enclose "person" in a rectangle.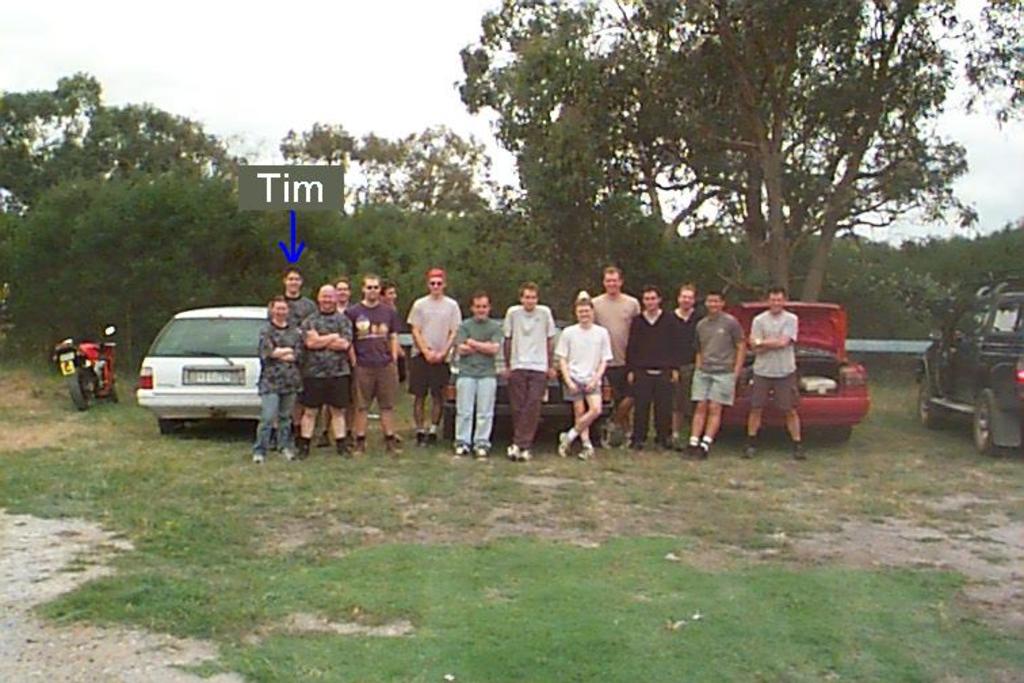
x1=750 y1=285 x2=805 y2=459.
